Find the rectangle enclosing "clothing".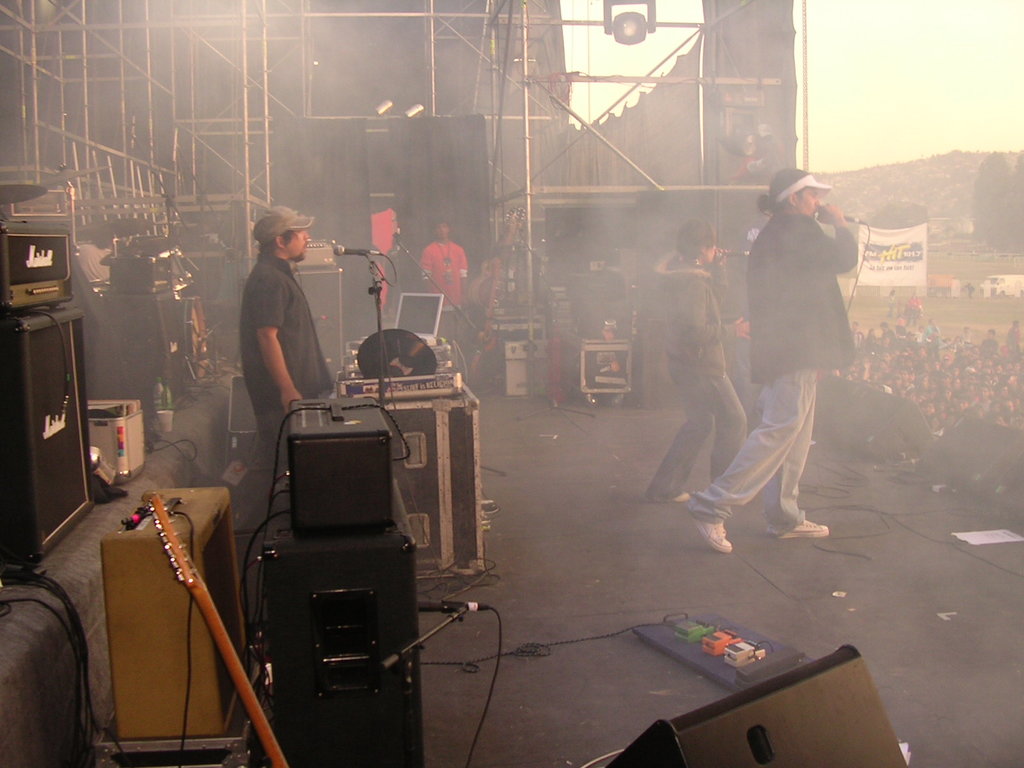
left=652, top=225, right=739, bottom=524.
